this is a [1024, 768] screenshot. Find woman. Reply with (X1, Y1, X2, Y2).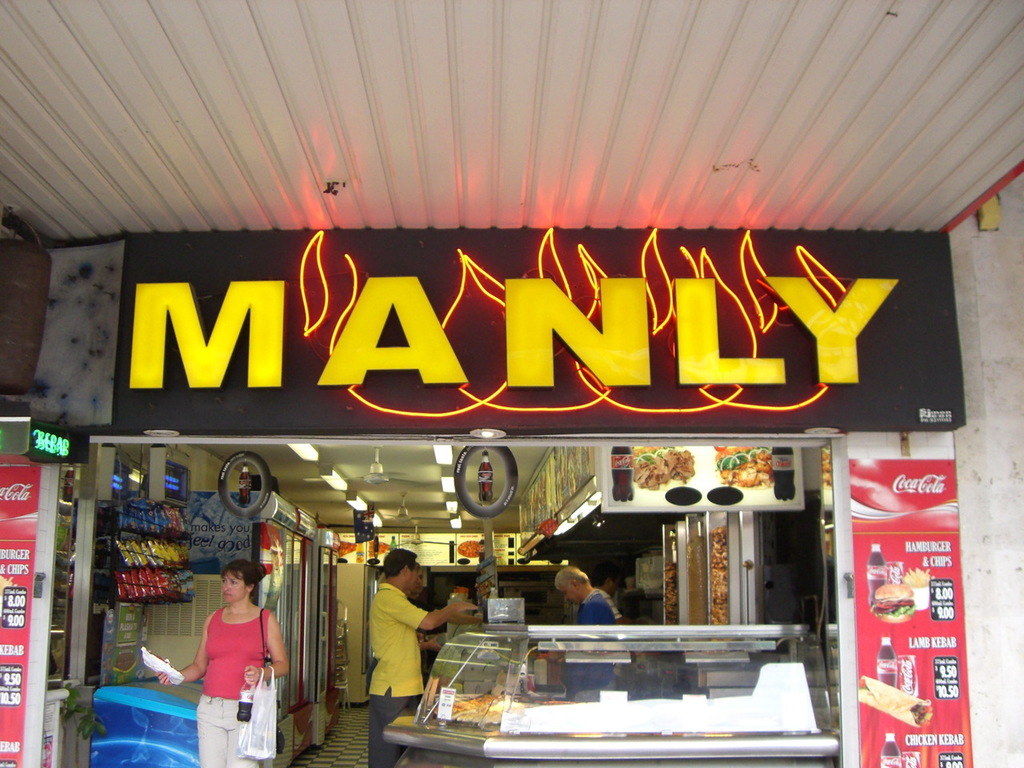
(156, 560, 306, 767).
